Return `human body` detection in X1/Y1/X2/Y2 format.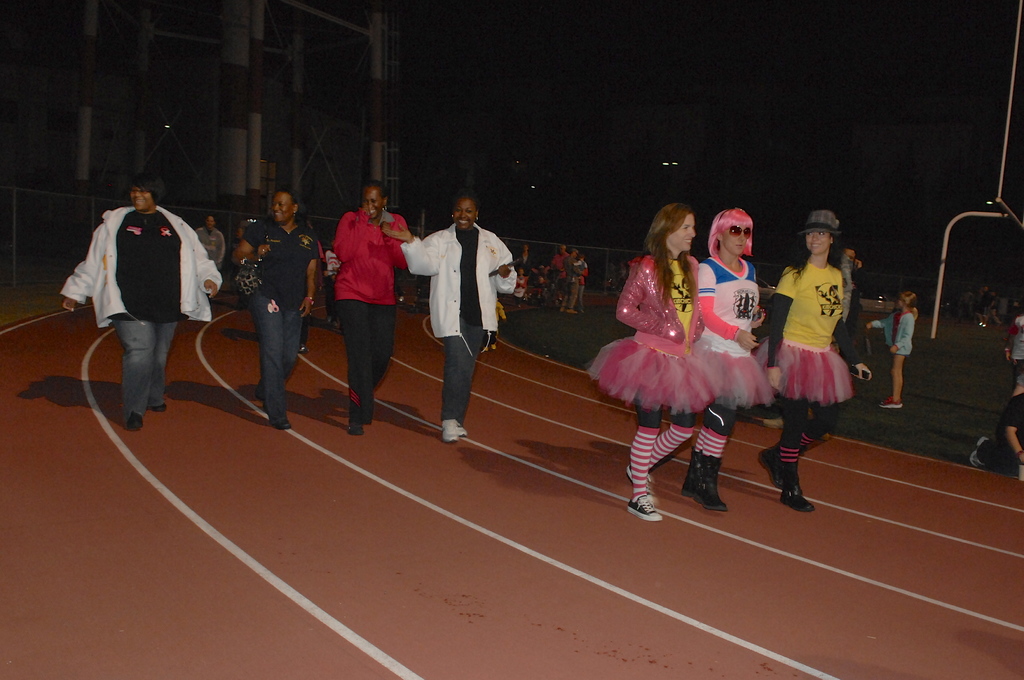
954/293/1003/331.
